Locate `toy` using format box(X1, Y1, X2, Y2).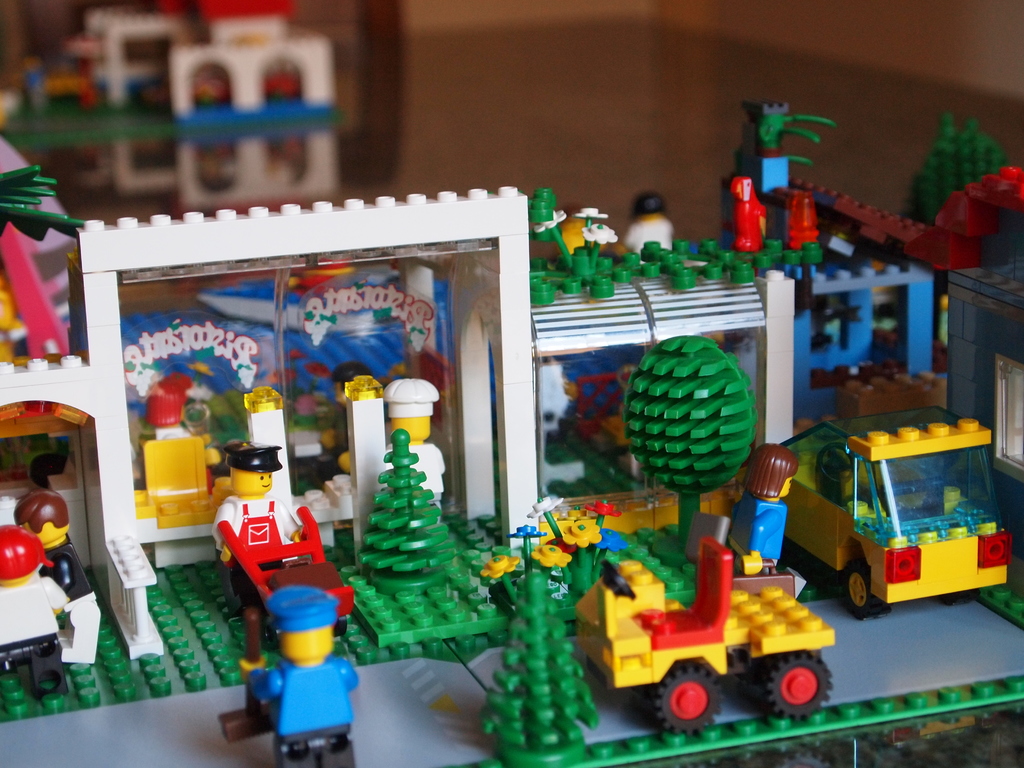
box(205, 440, 313, 600).
